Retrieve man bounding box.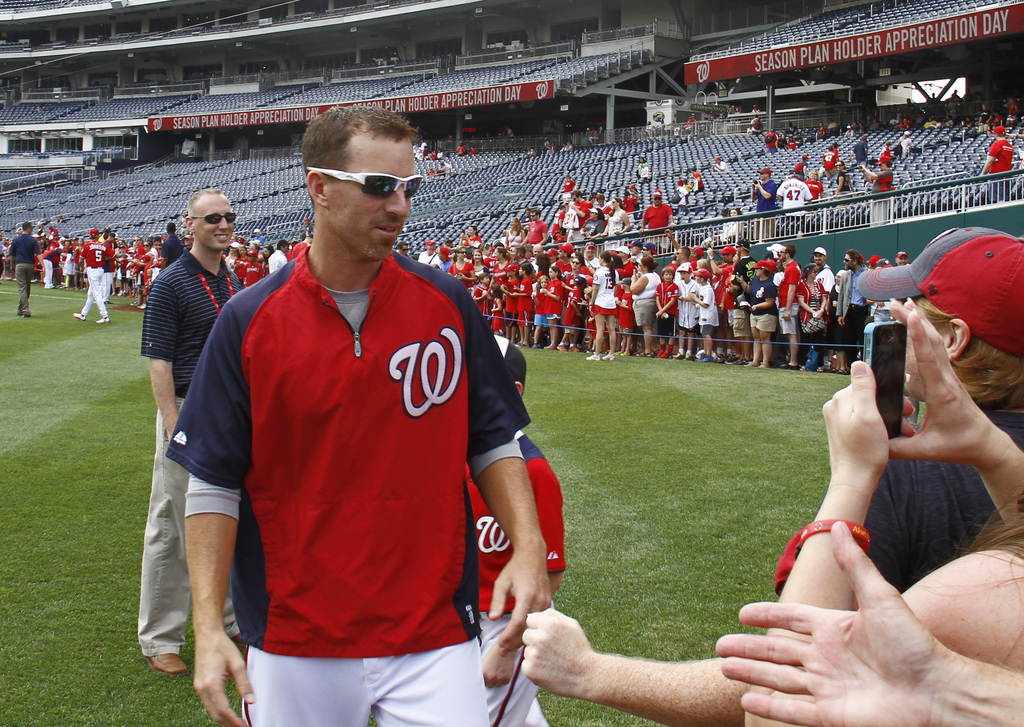
Bounding box: <bbox>98, 229, 119, 313</bbox>.
